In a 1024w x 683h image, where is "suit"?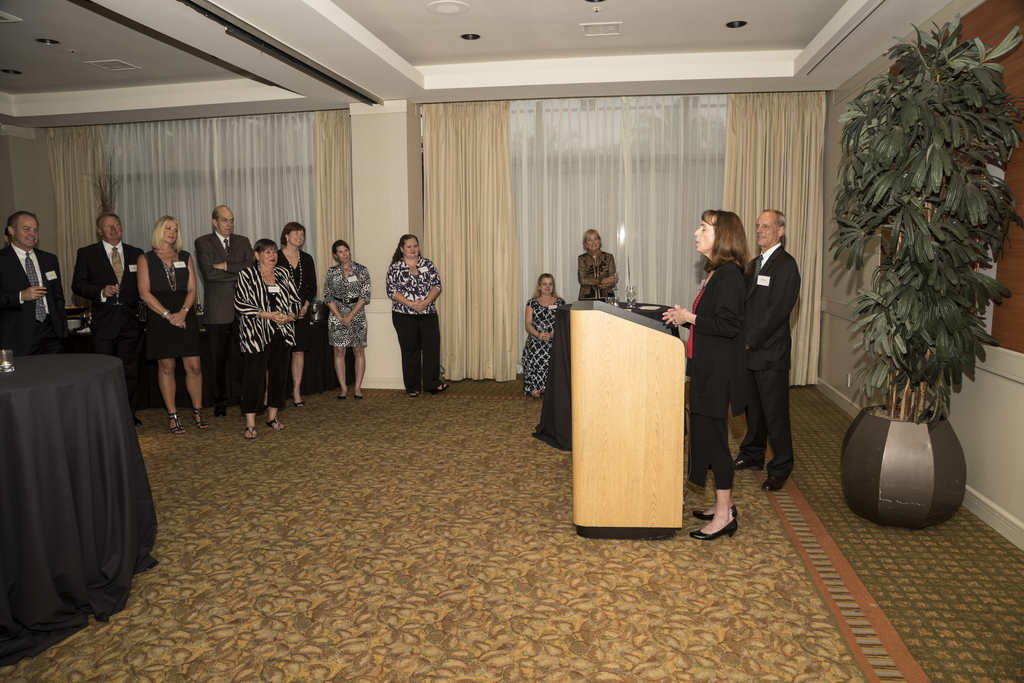
(left=0, top=237, right=72, bottom=355).
